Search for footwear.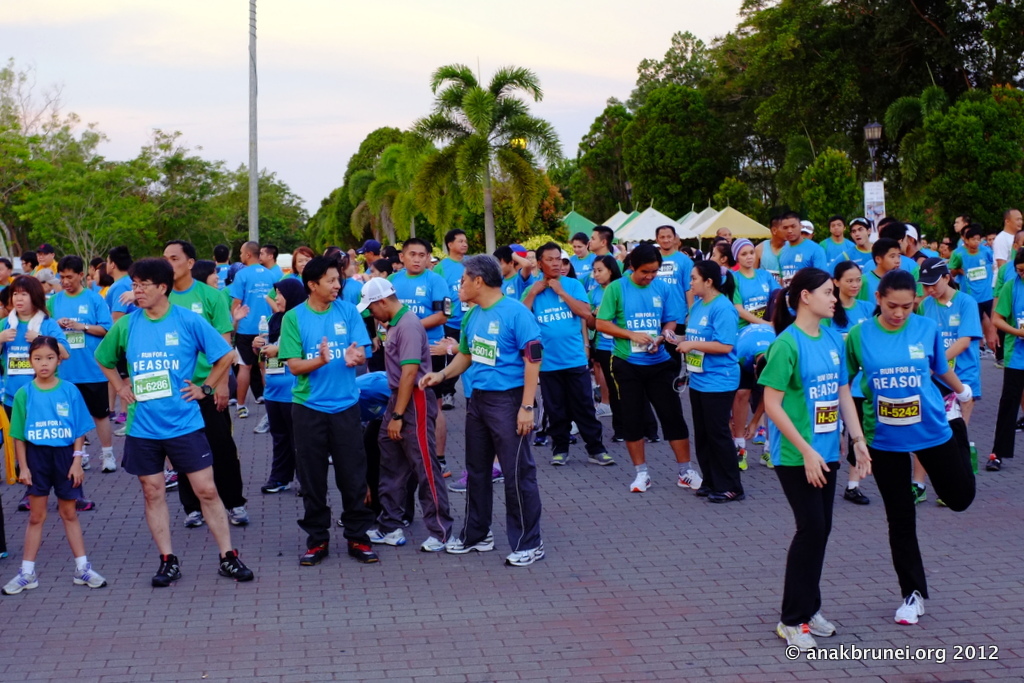
Found at {"left": 111, "top": 410, "right": 126, "bottom": 426}.
